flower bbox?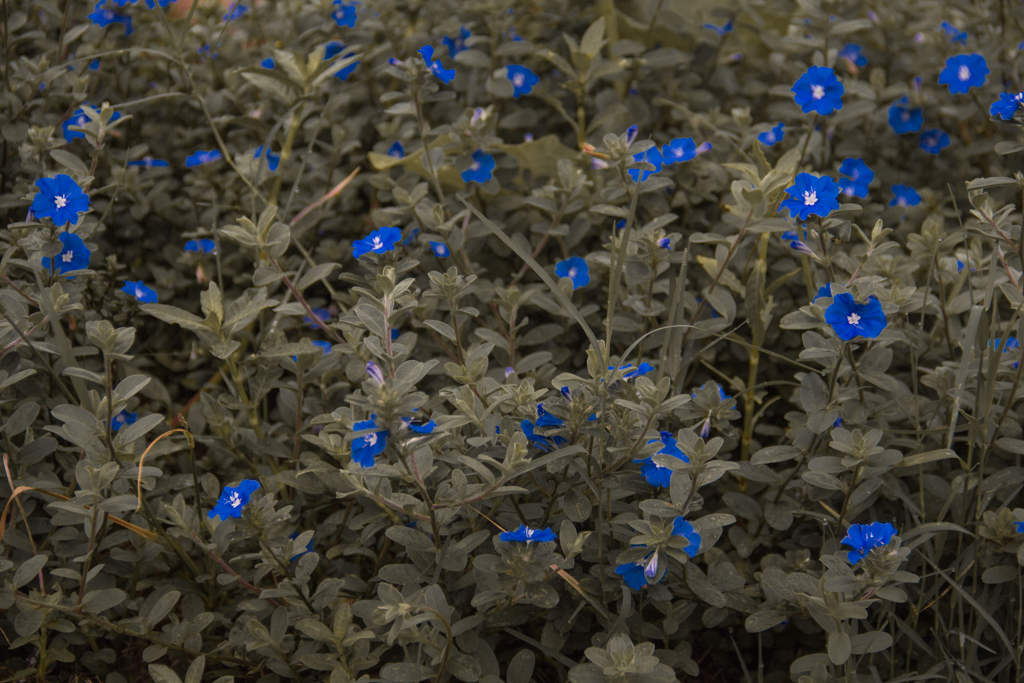
bbox=(299, 304, 333, 328)
